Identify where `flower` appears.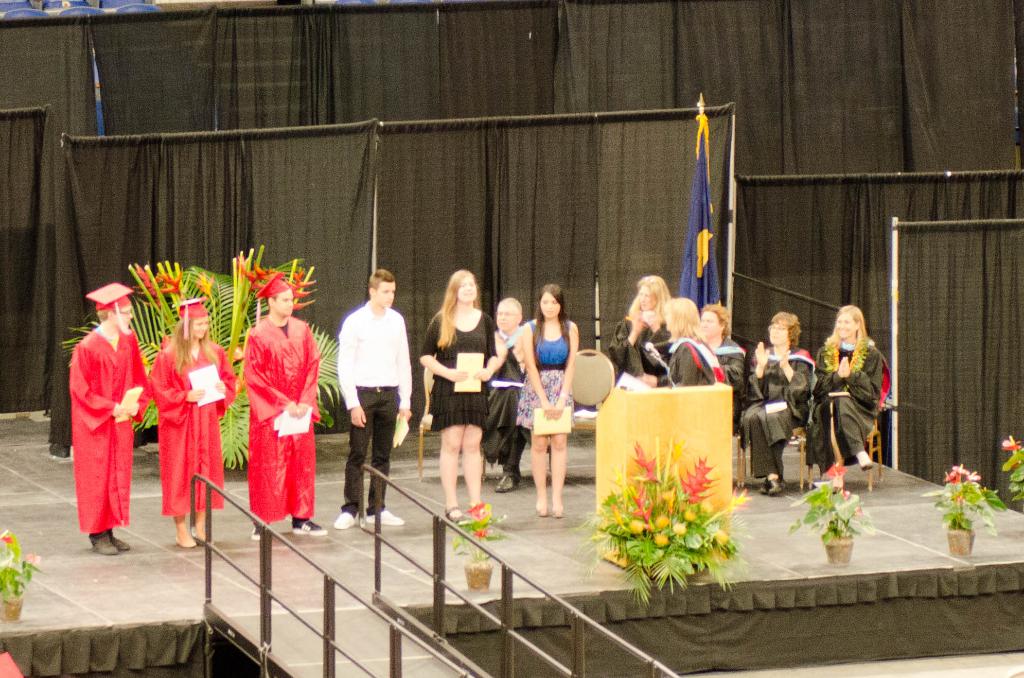
Appears at box(707, 525, 730, 541).
